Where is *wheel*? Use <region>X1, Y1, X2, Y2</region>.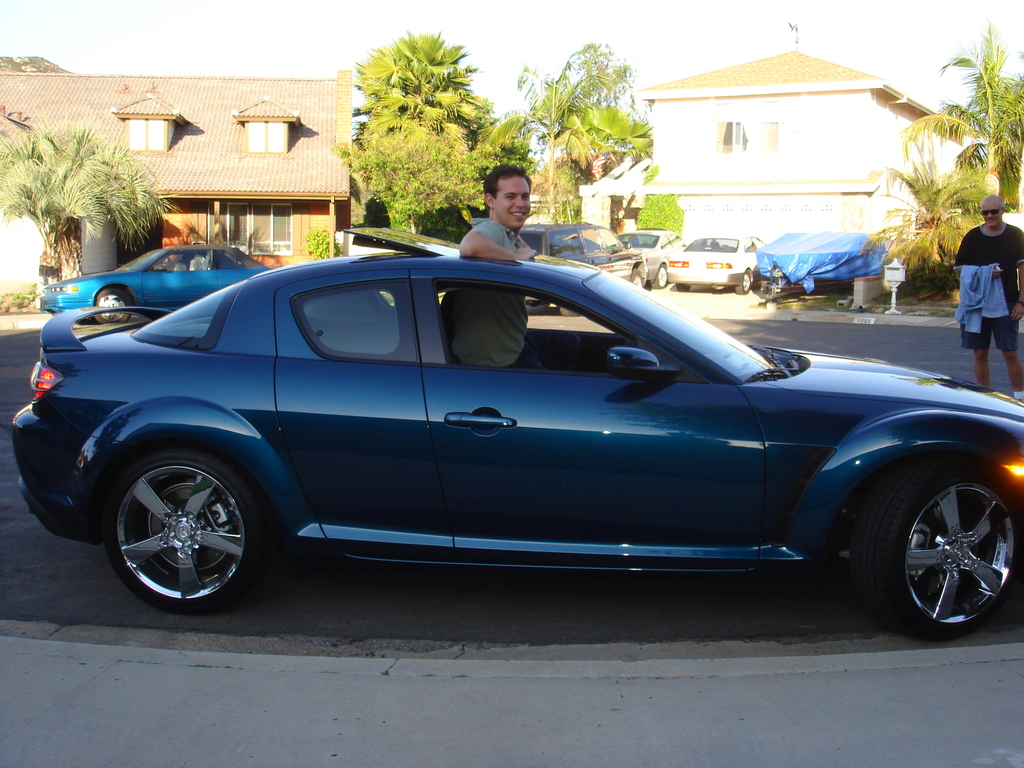
<region>632, 269, 644, 287</region>.
